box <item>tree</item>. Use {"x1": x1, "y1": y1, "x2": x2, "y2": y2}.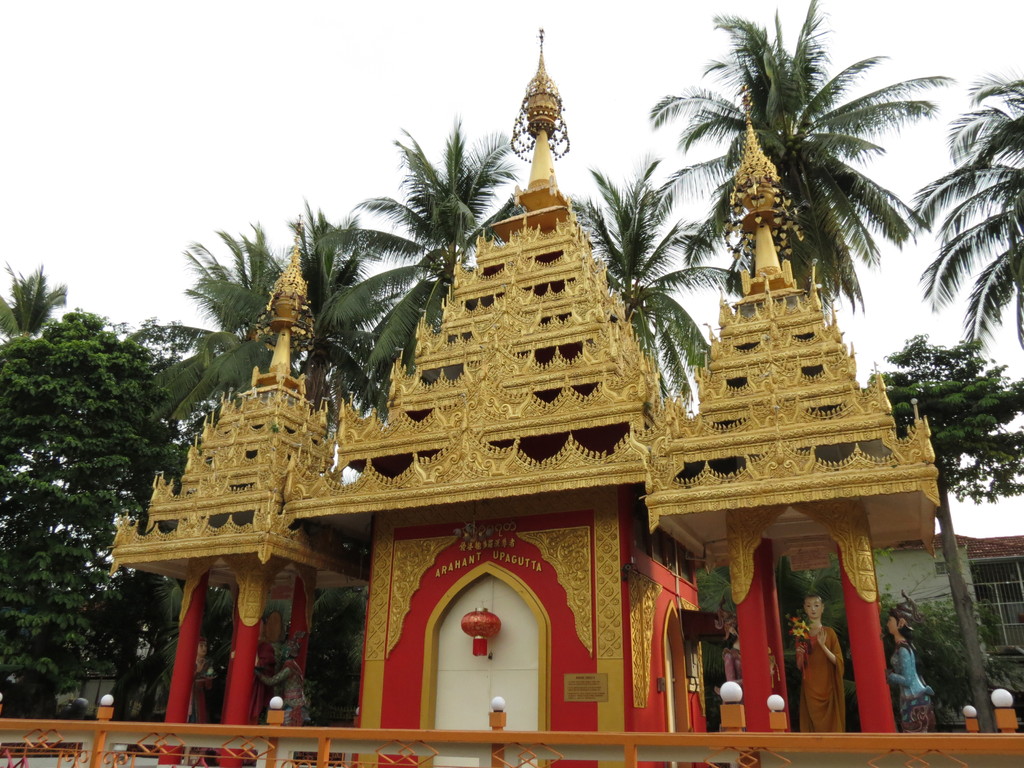
{"x1": 0, "y1": 308, "x2": 195, "y2": 716}.
